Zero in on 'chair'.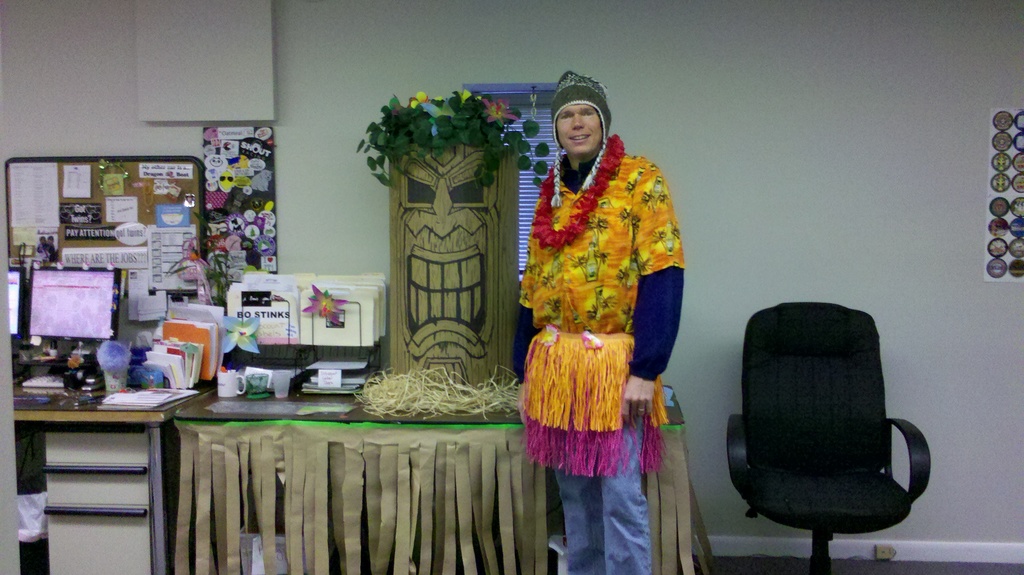
Zeroed in: x1=723 y1=307 x2=927 y2=574.
